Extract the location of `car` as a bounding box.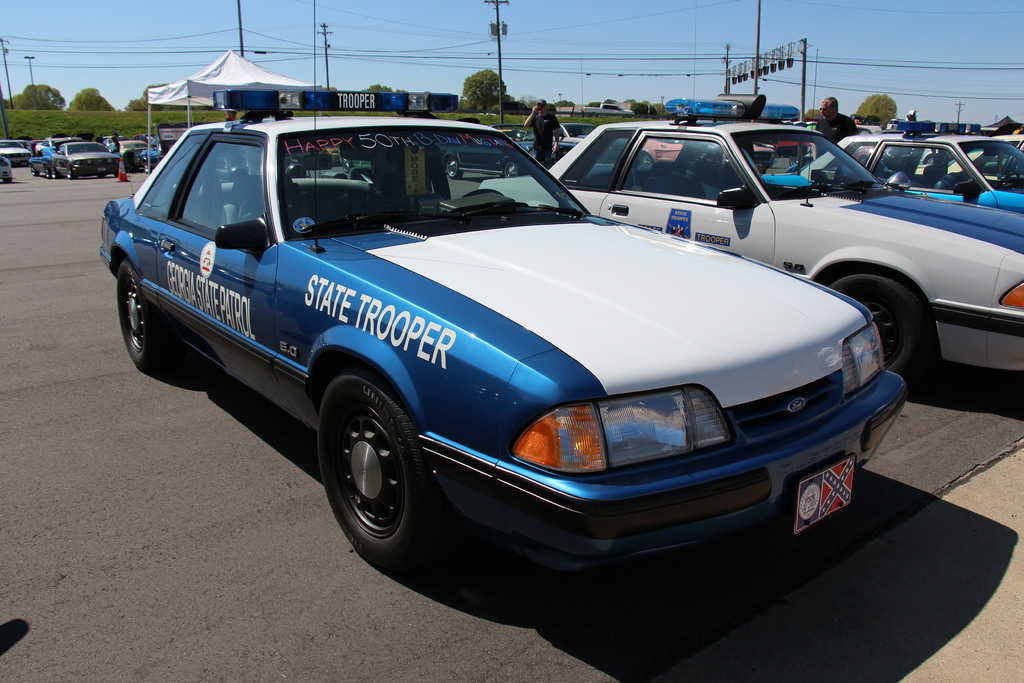
<region>102, 0, 904, 565</region>.
